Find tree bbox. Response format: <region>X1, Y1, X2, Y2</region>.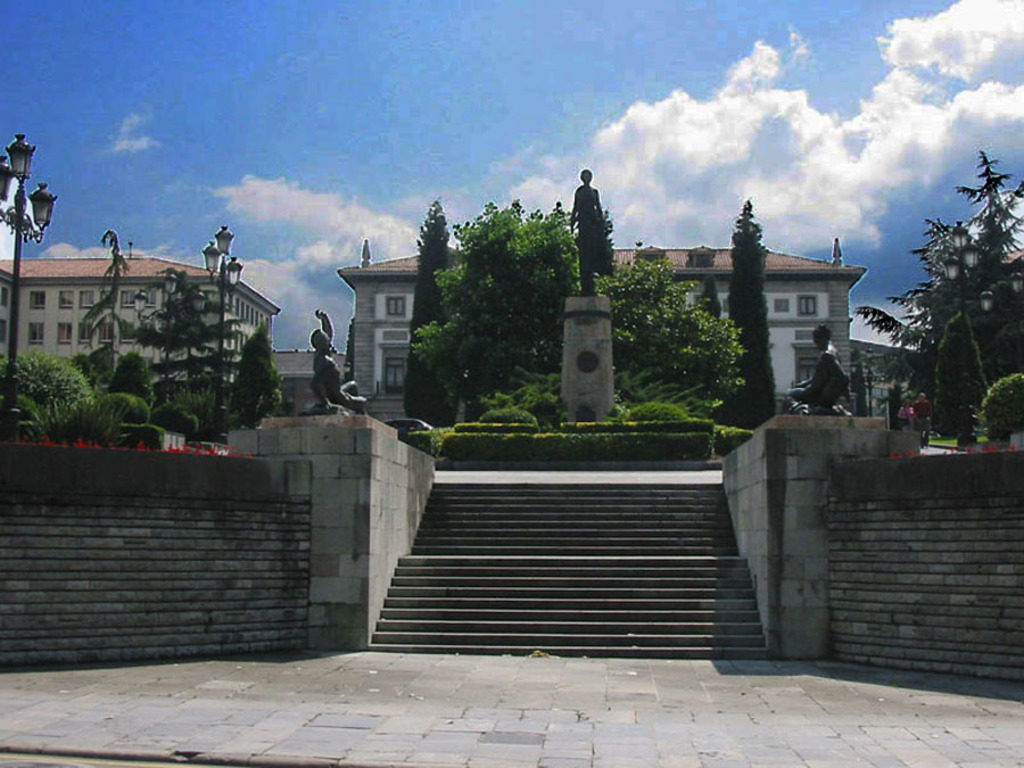
<region>432, 193, 729, 412</region>.
